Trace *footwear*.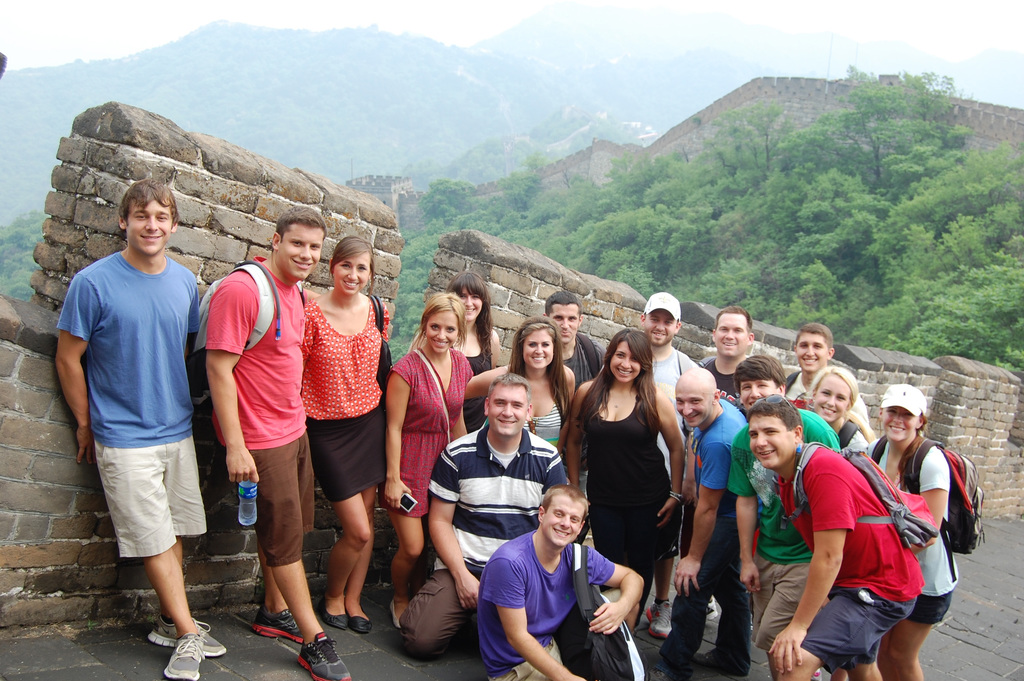
Traced to detection(165, 633, 198, 680).
